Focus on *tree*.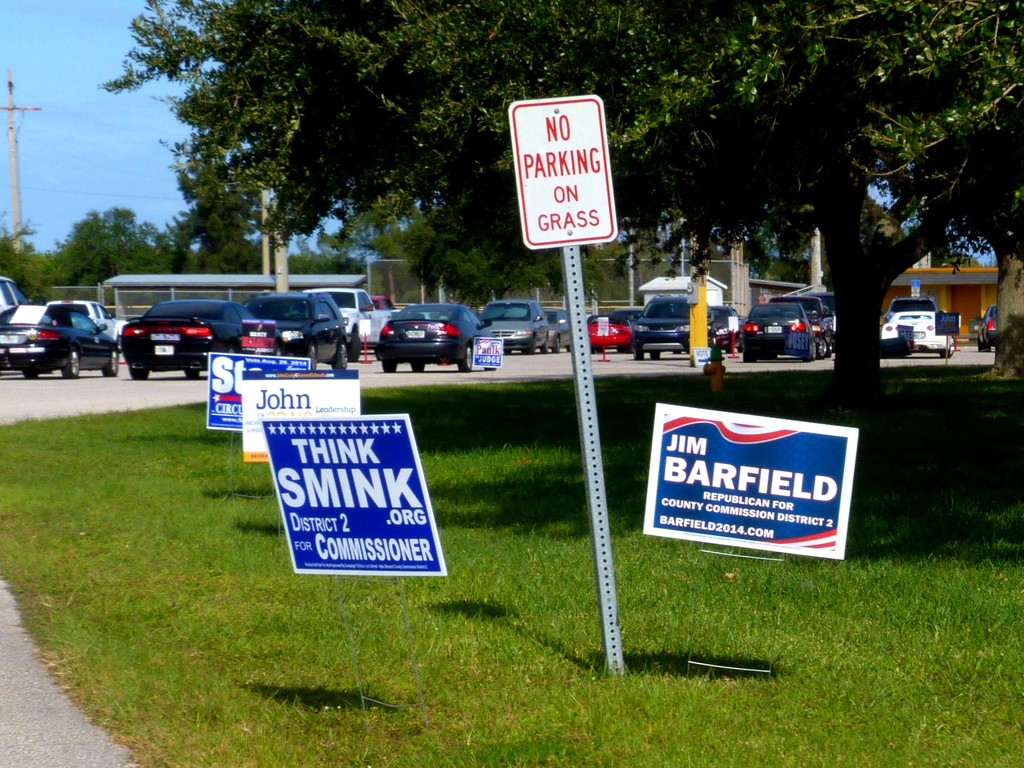
Focused at pyautogui.locateOnScreen(845, 0, 1023, 385).
